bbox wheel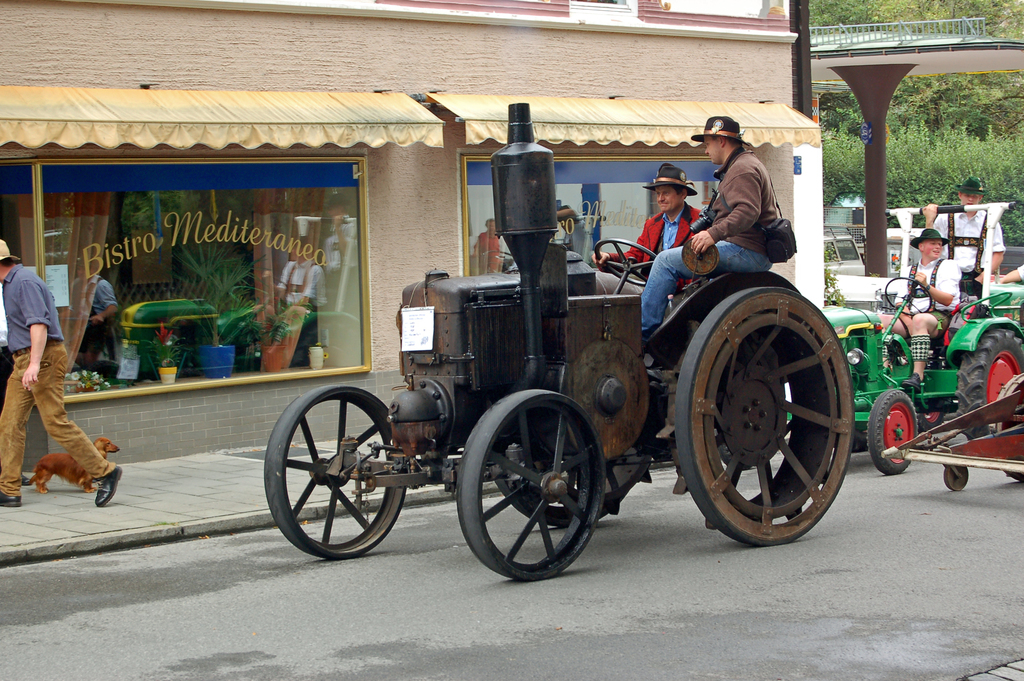
456, 388, 606, 582
